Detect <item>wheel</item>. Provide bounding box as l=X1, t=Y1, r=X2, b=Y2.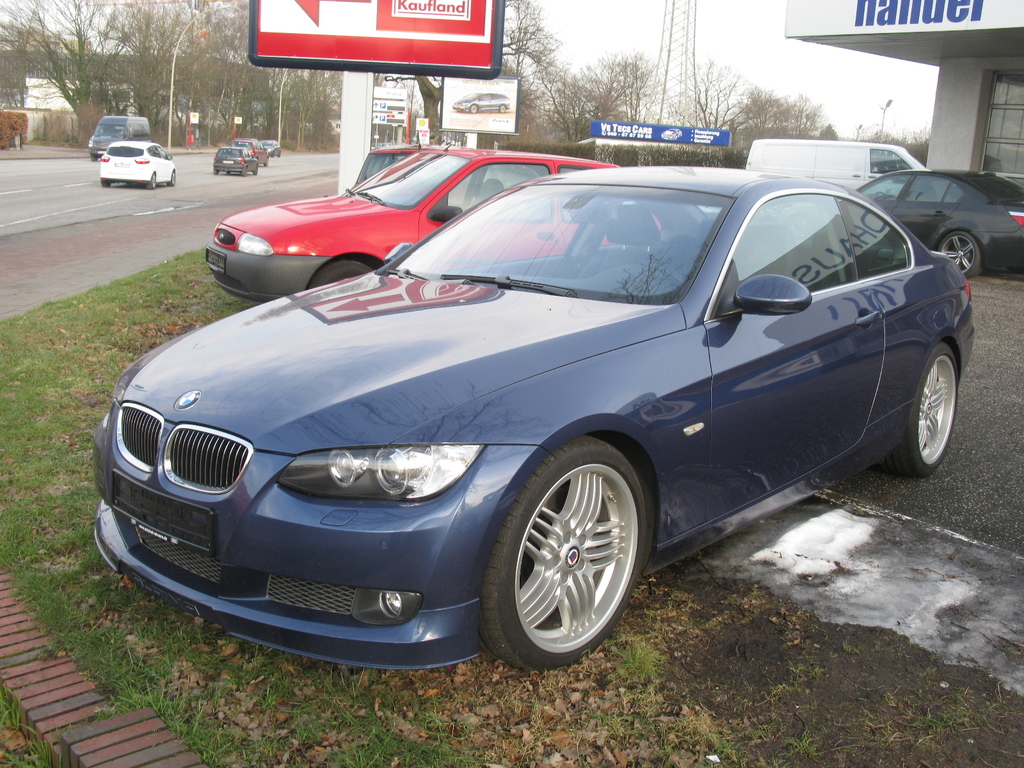
l=90, t=154, r=98, b=162.
